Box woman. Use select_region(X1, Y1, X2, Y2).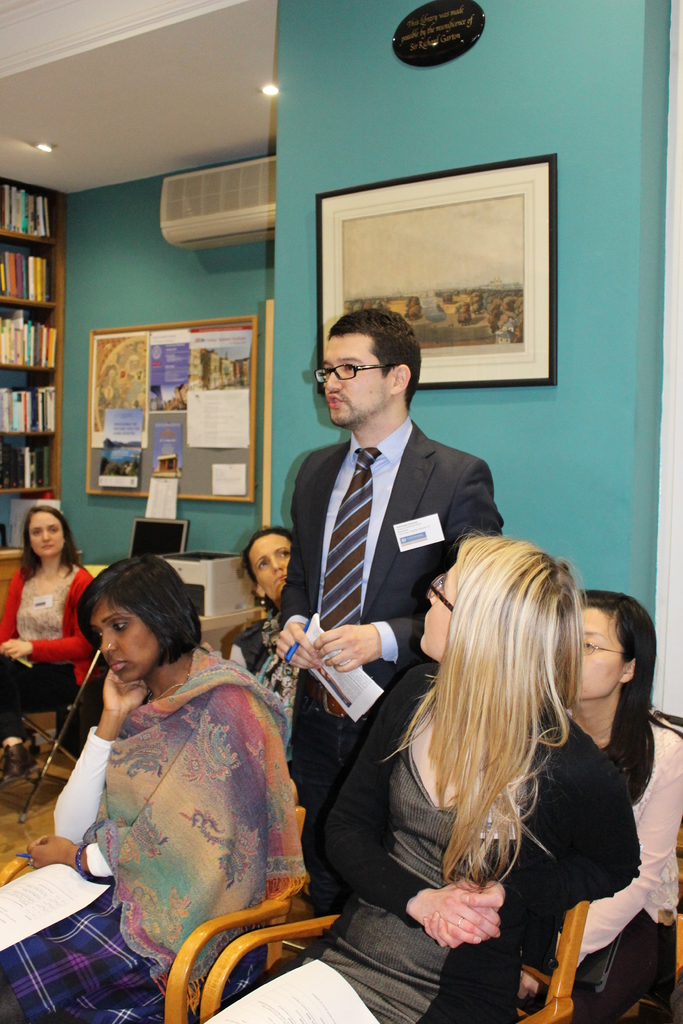
select_region(204, 522, 300, 673).
